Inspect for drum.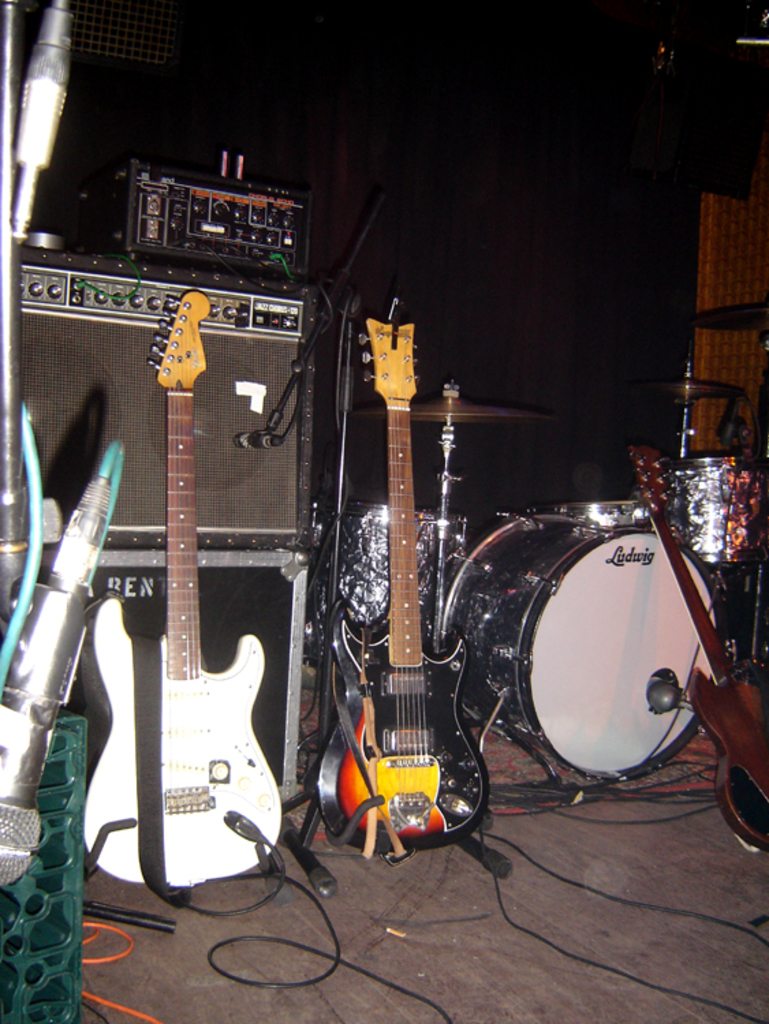
Inspection: select_region(436, 507, 718, 782).
